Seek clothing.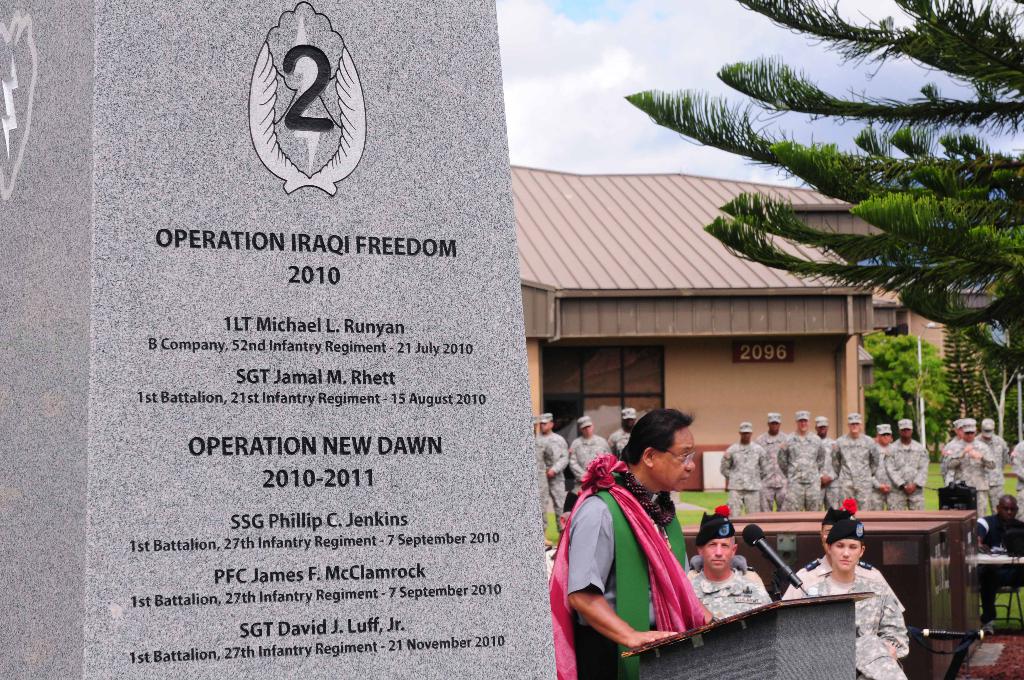
[left=777, top=436, right=826, bottom=515].
